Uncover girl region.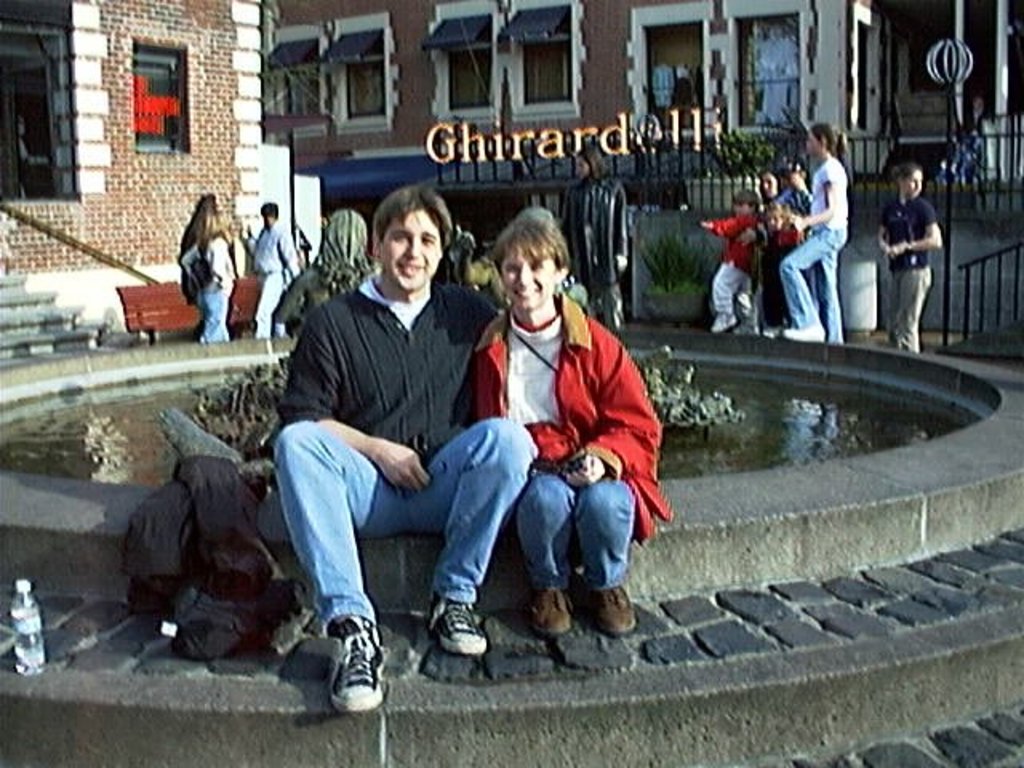
Uncovered: [784,122,851,344].
